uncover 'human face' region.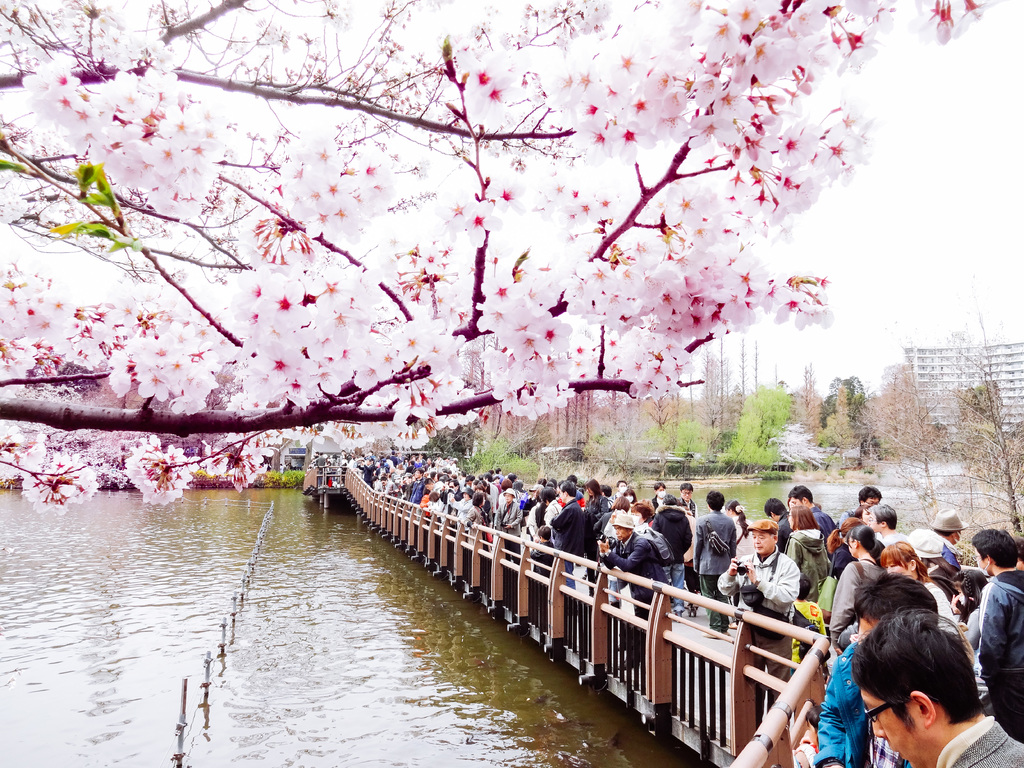
Uncovered: left=753, top=527, right=774, bottom=552.
